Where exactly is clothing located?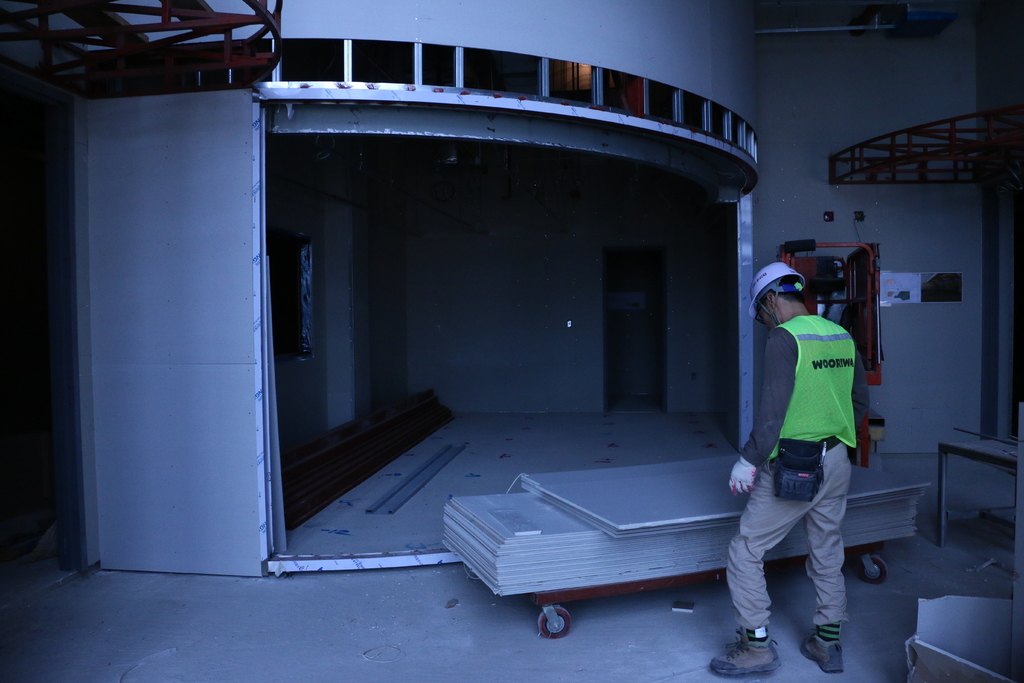
Its bounding box is BBox(724, 251, 879, 657).
